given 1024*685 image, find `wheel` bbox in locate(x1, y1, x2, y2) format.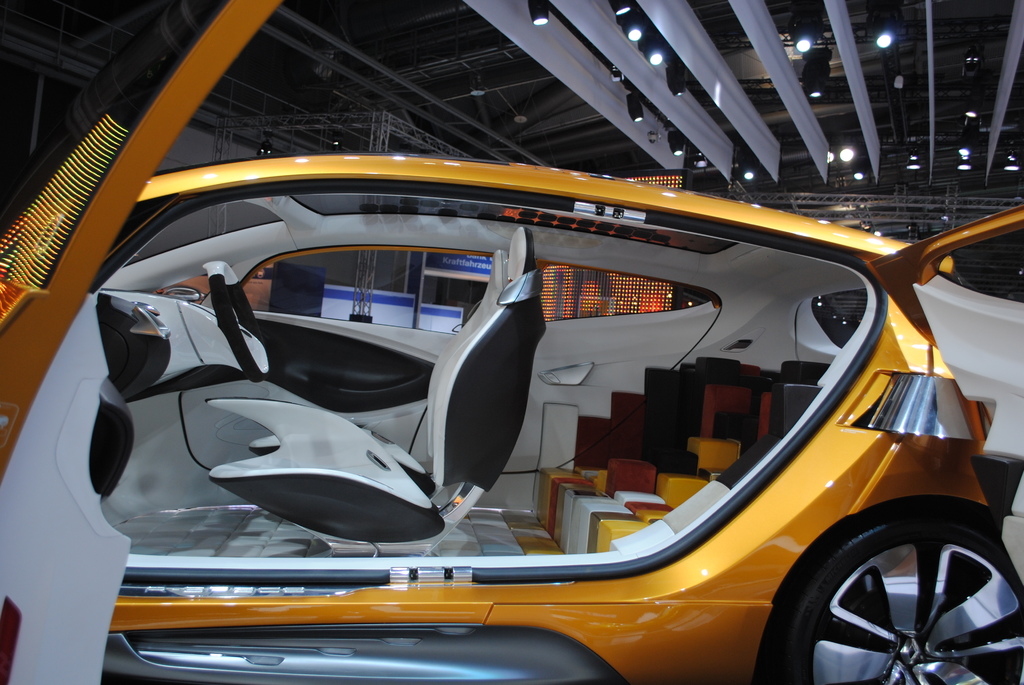
locate(202, 262, 267, 382).
